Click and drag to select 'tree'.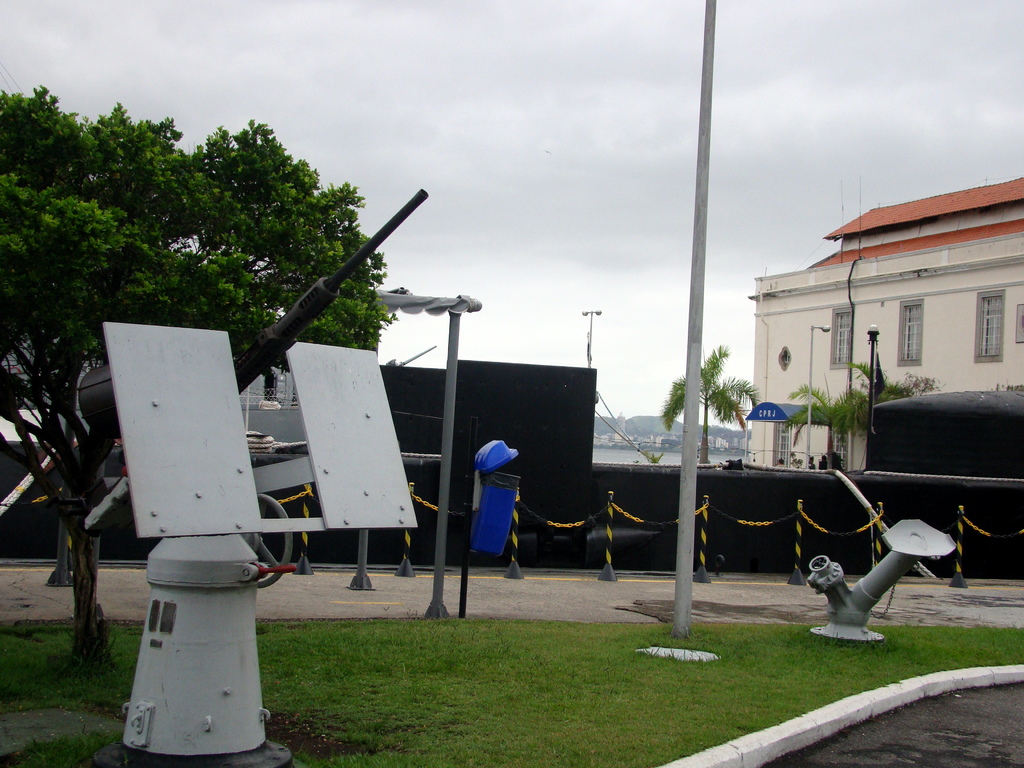
Selection: (779, 384, 845, 463).
